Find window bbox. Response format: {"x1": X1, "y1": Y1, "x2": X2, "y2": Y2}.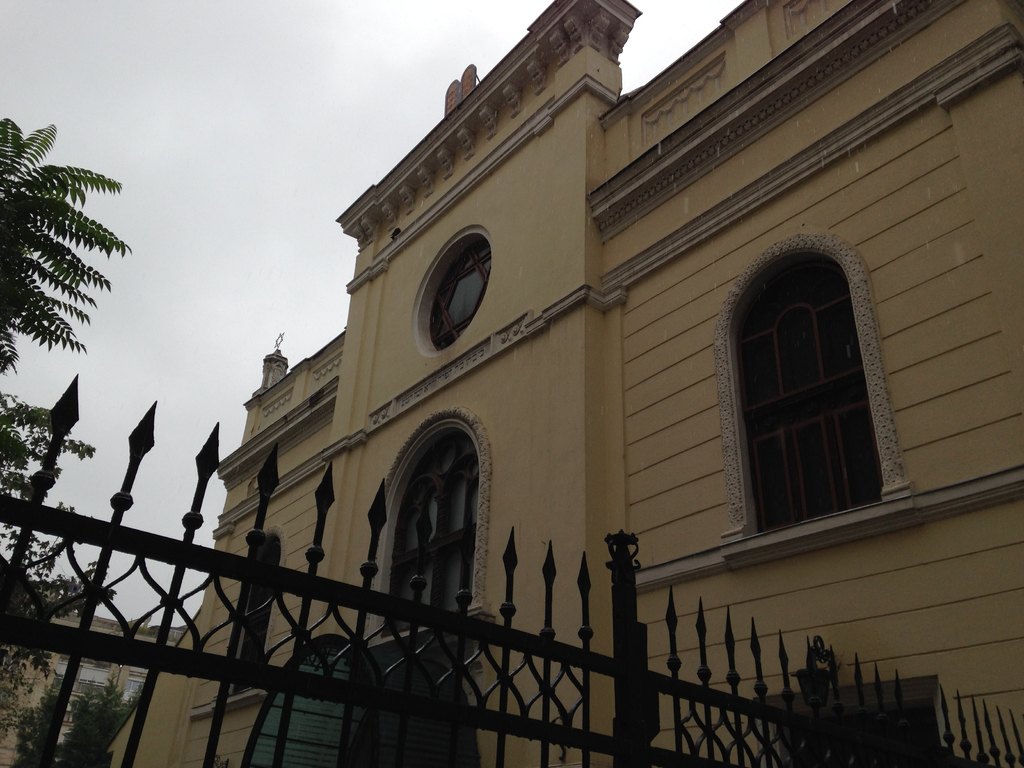
{"x1": 408, "y1": 225, "x2": 499, "y2": 360}.
